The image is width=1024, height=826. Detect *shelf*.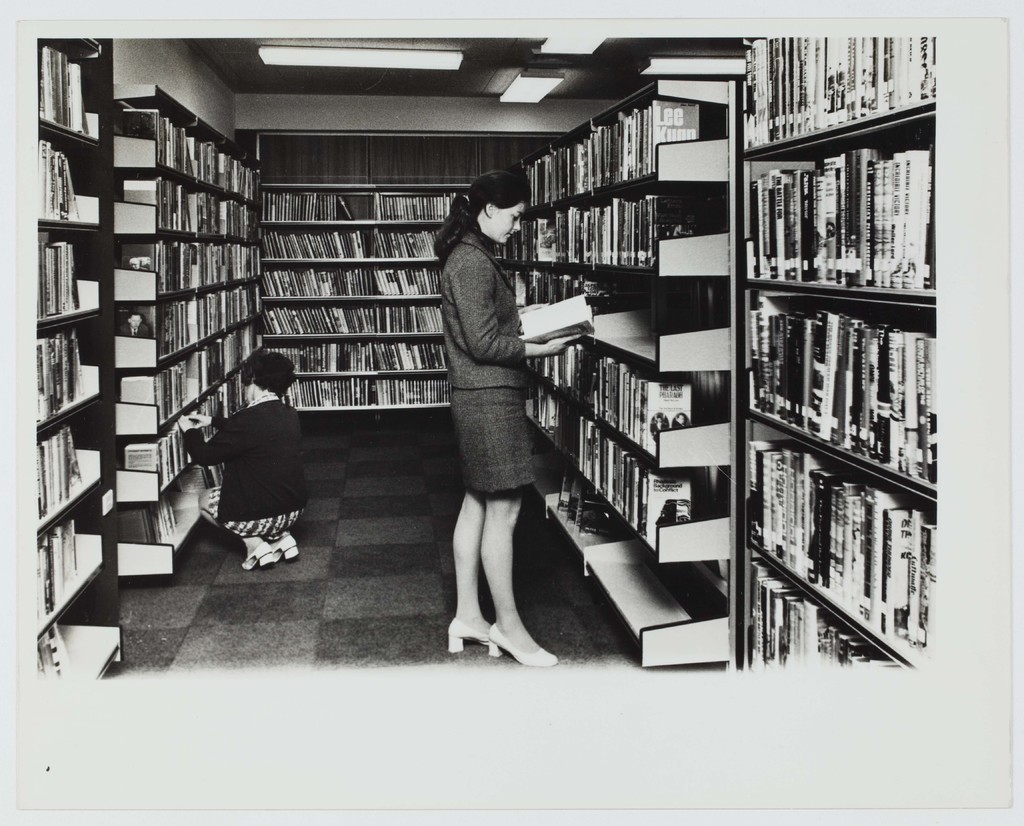
Detection: 31, 32, 133, 679.
